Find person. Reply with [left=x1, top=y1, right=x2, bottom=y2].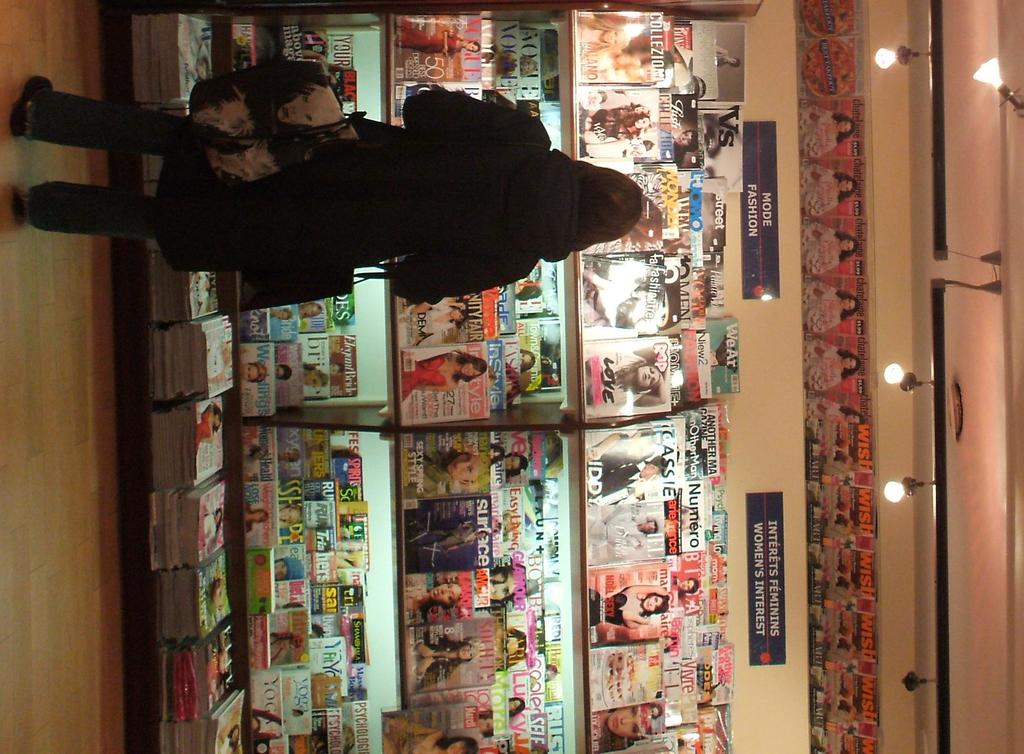
[left=274, top=363, right=291, bottom=379].
